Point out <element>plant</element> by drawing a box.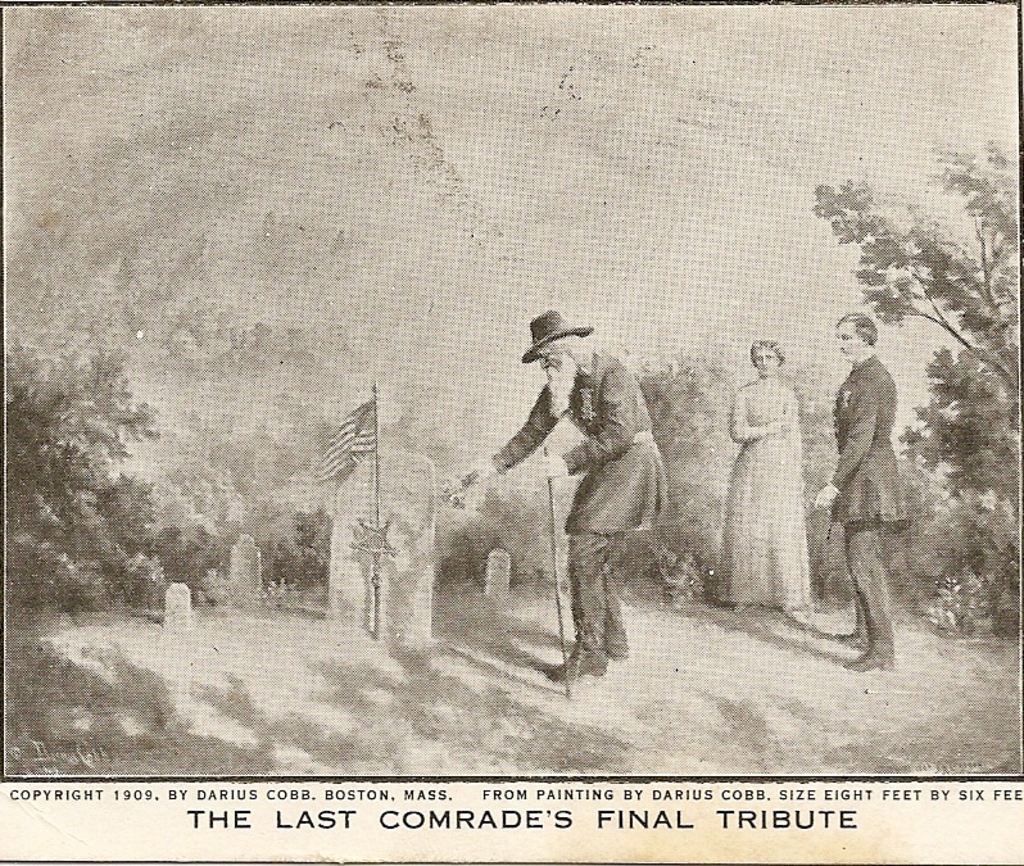
(x1=934, y1=565, x2=975, y2=631).
